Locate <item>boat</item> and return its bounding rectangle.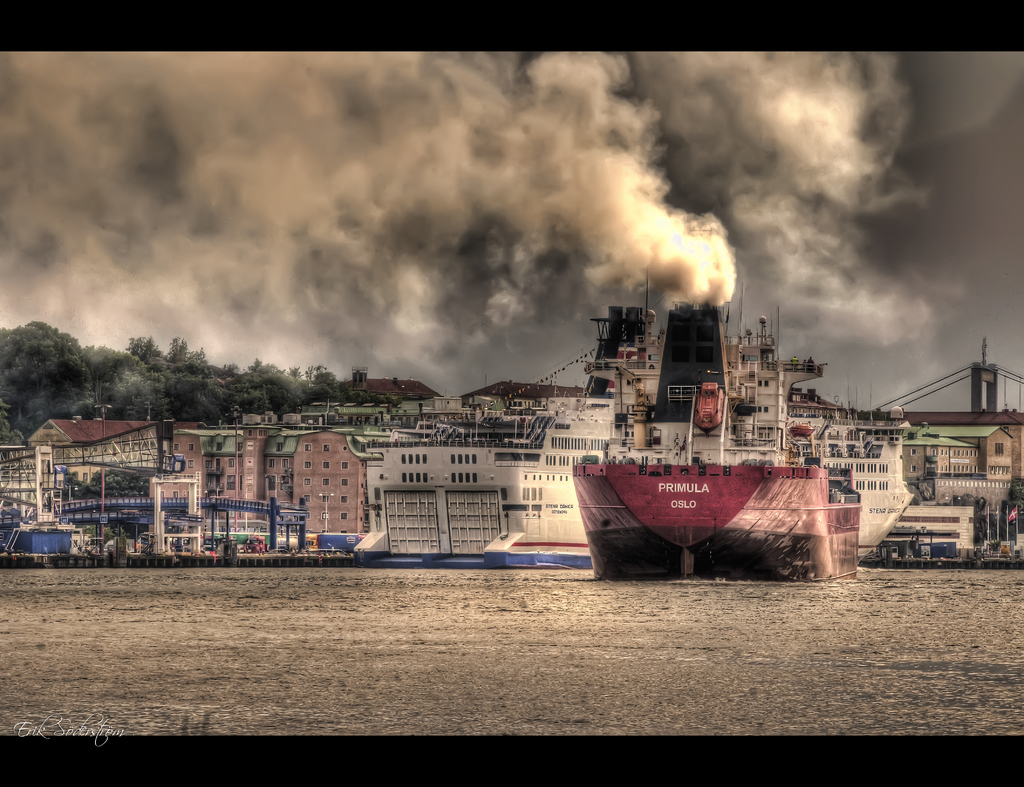
{"left": 558, "top": 312, "right": 859, "bottom": 597}.
